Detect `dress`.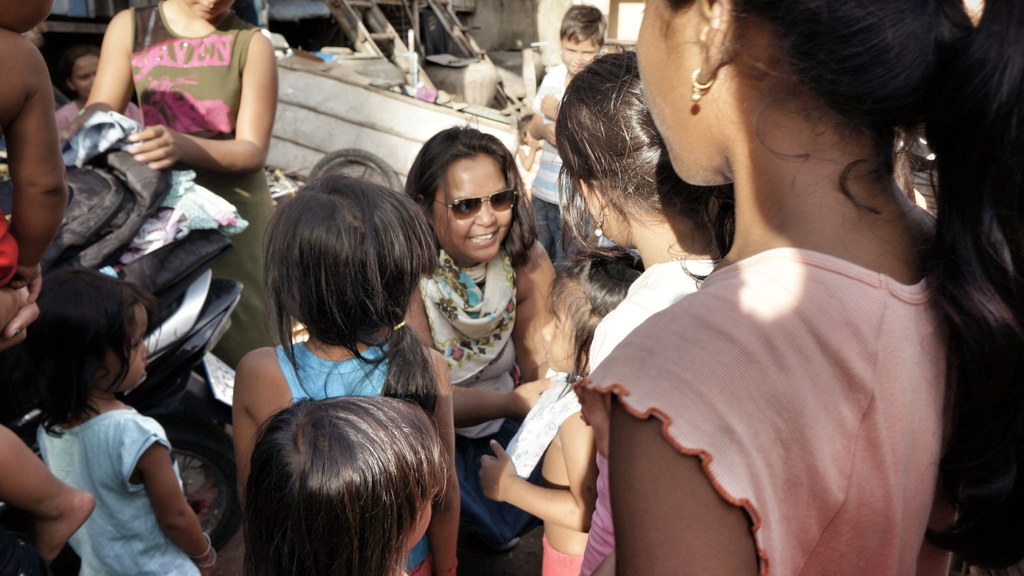
Detected at detection(132, 7, 285, 367).
